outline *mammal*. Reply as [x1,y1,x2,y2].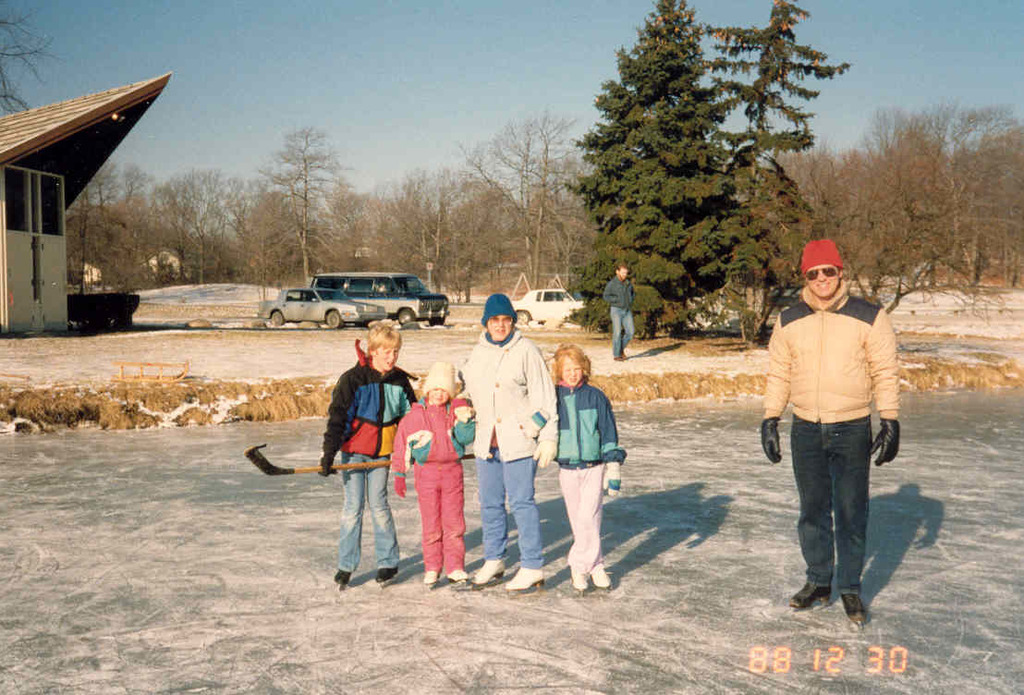
[757,236,899,628].
